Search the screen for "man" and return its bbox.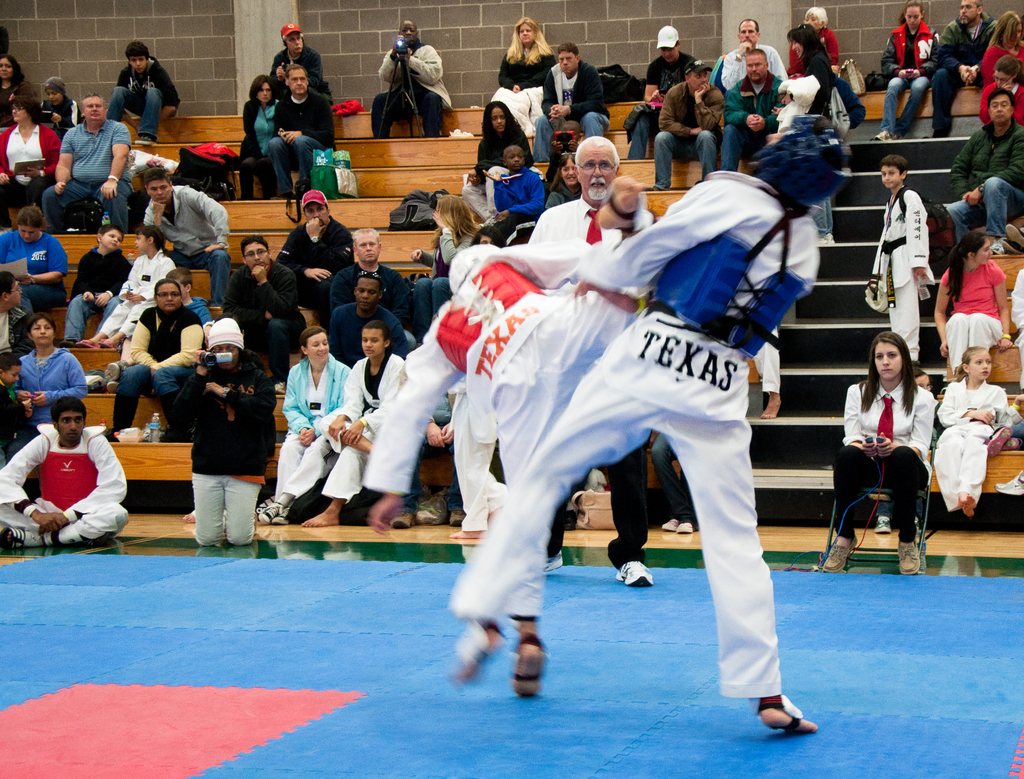
Found: <region>529, 40, 609, 165</region>.
